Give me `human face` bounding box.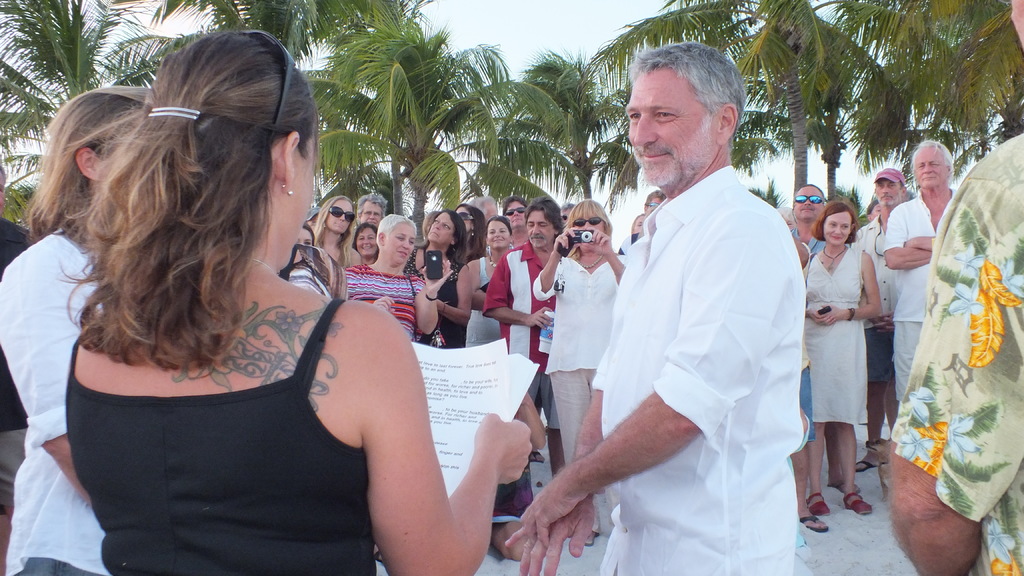
box=[326, 196, 351, 236].
